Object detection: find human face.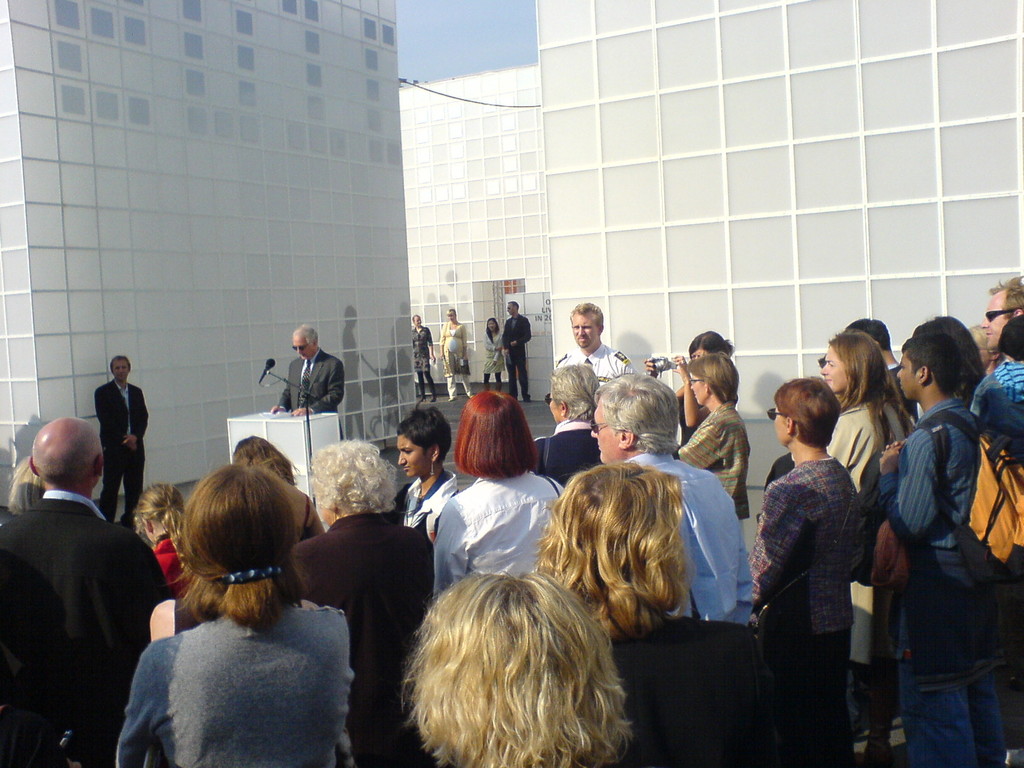
select_region(594, 408, 616, 463).
